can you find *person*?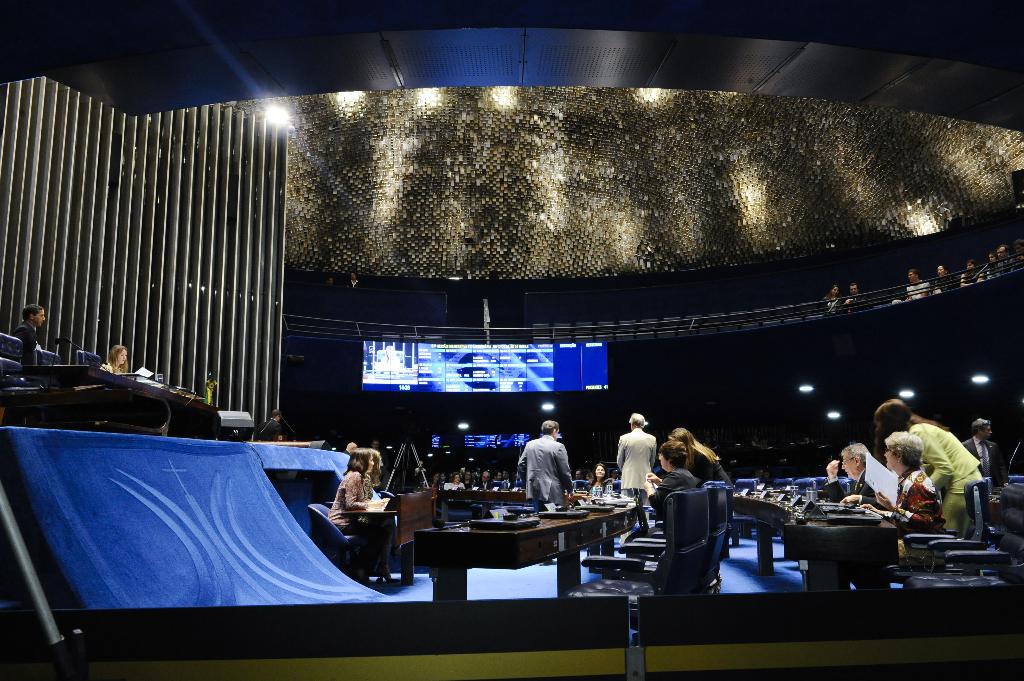
Yes, bounding box: BBox(637, 439, 696, 572).
